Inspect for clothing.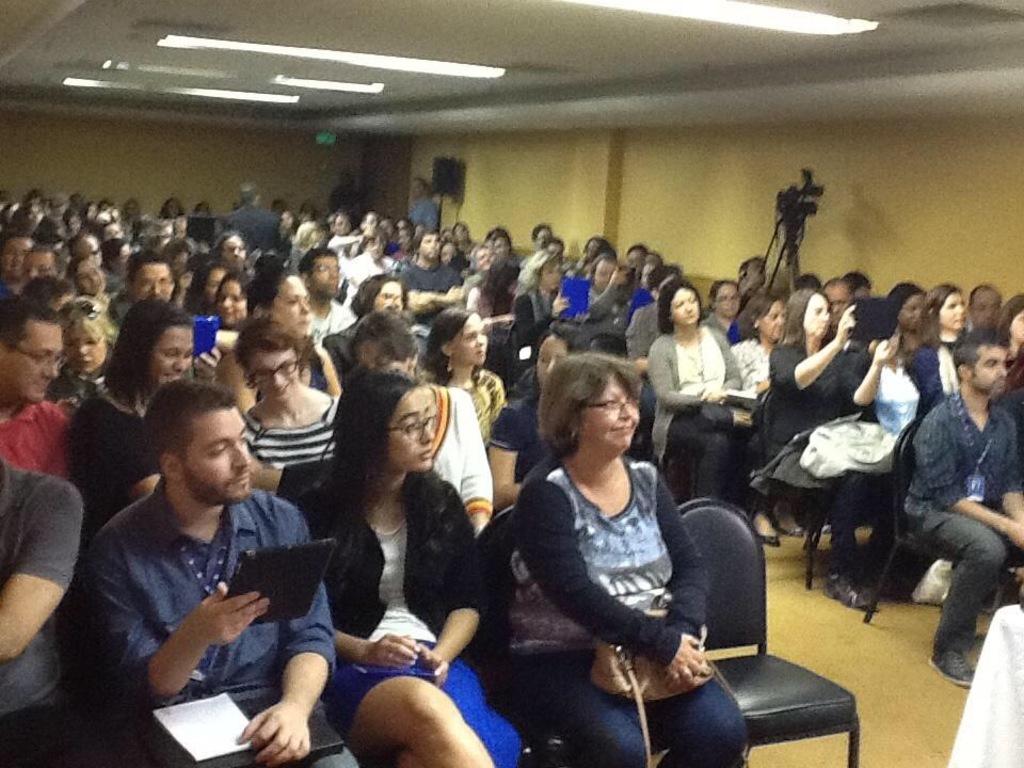
Inspection: {"x1": 0, "y1": 401, "x2": 73, "y2": 477}.
